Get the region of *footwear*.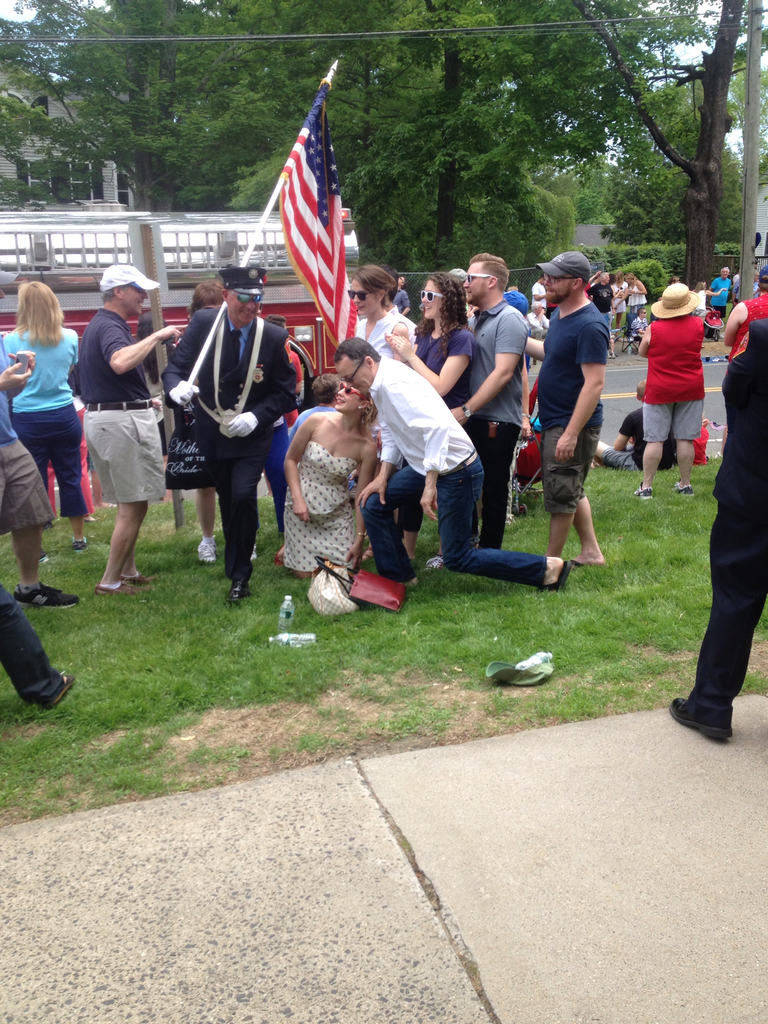
{"x1": 95, "y1": 582, "x2": 155, "y2": 600}.
